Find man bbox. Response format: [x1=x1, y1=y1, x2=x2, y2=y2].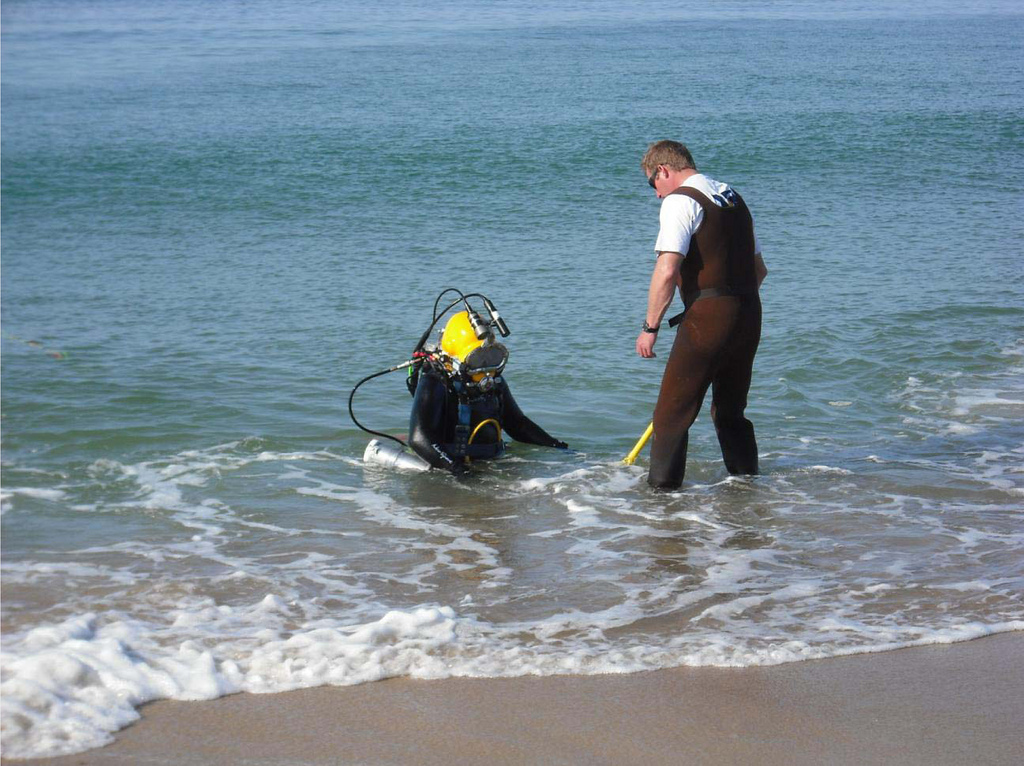
[x1=622, y1=124, x2=768, y2=506].
